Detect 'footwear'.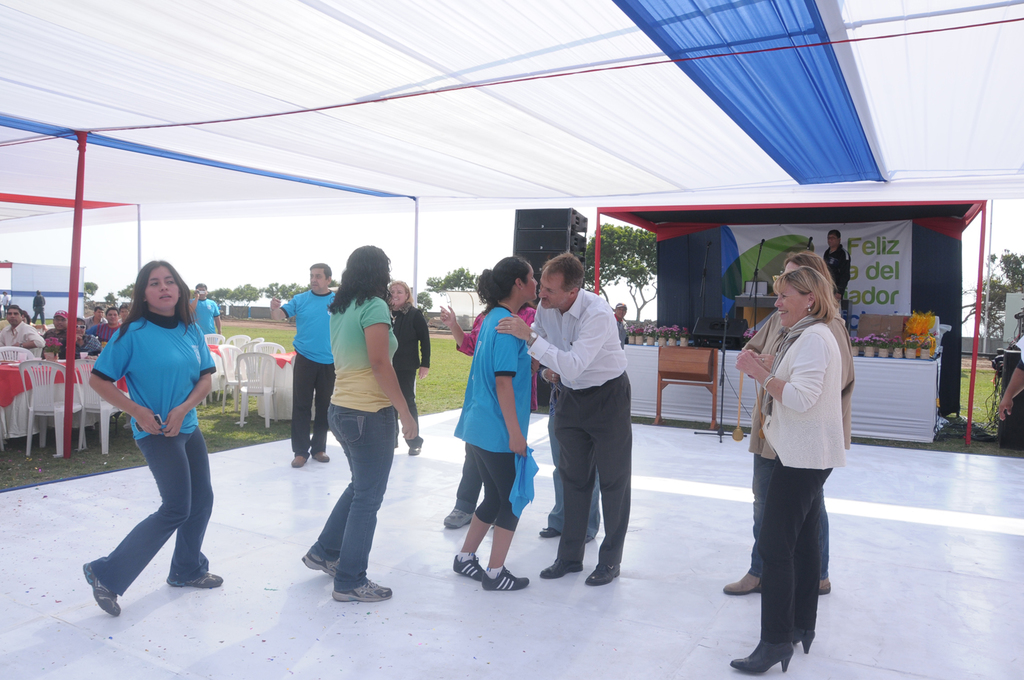
Detected at x1=292, y1=453, x2=307, y2=468.
